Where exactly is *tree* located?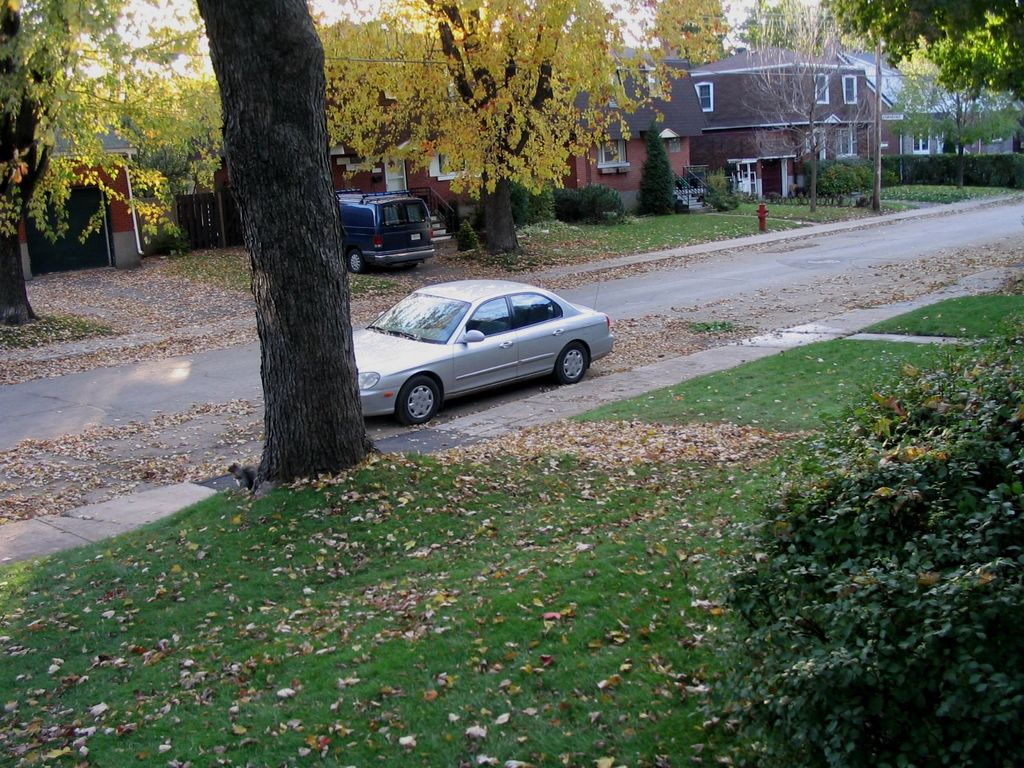
Its bounding box is 731, 1, 812, 56.
